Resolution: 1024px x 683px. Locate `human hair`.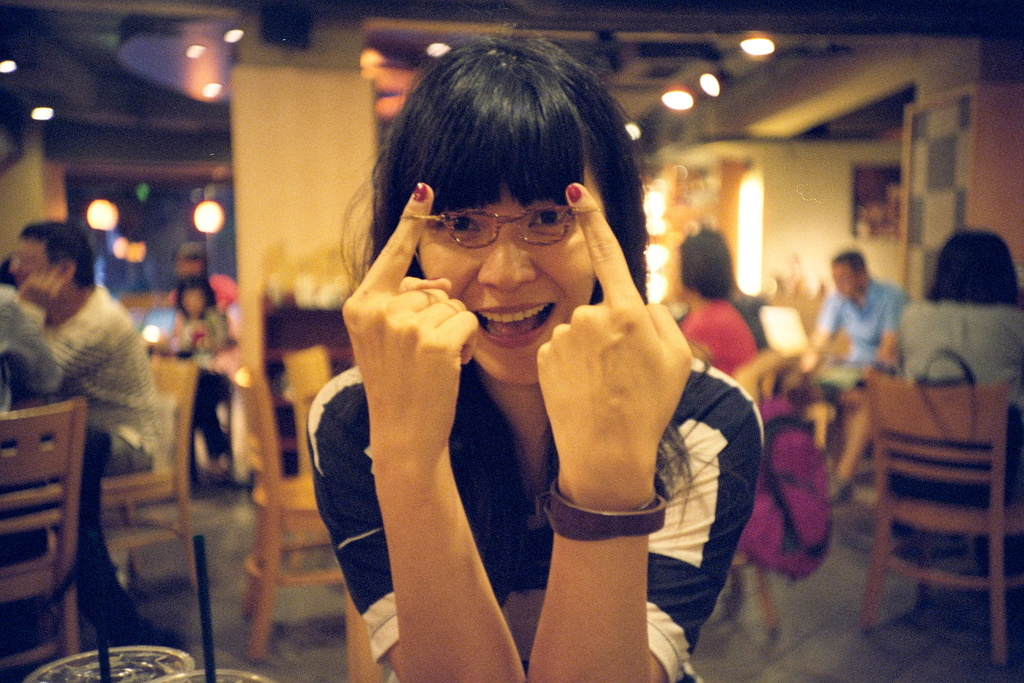
crop(18, 219, 98, 292).
